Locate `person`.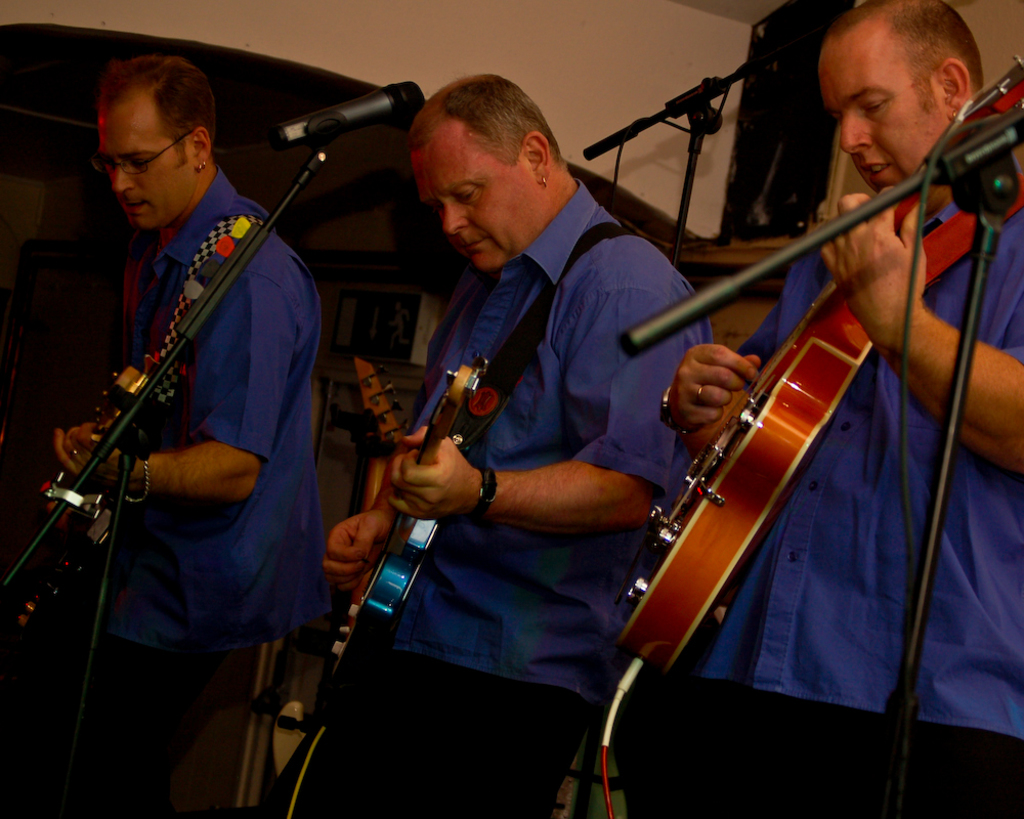
Bounding box: locate(32, 36, 335, 791).
